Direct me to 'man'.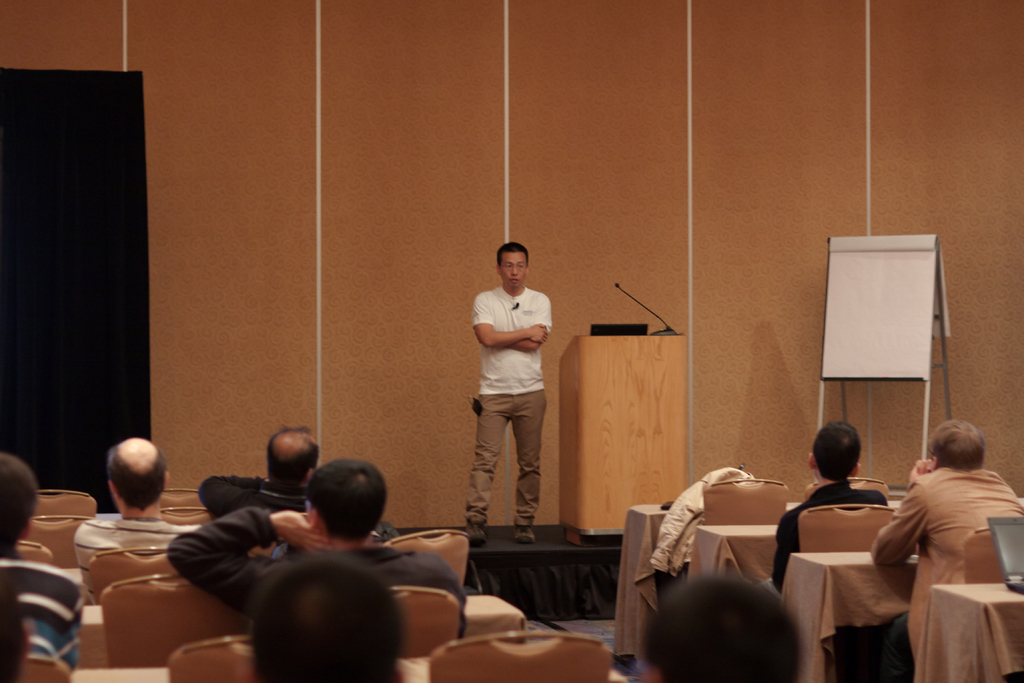
Direction: x1=463 y1=241 x2=563 y2=556.
